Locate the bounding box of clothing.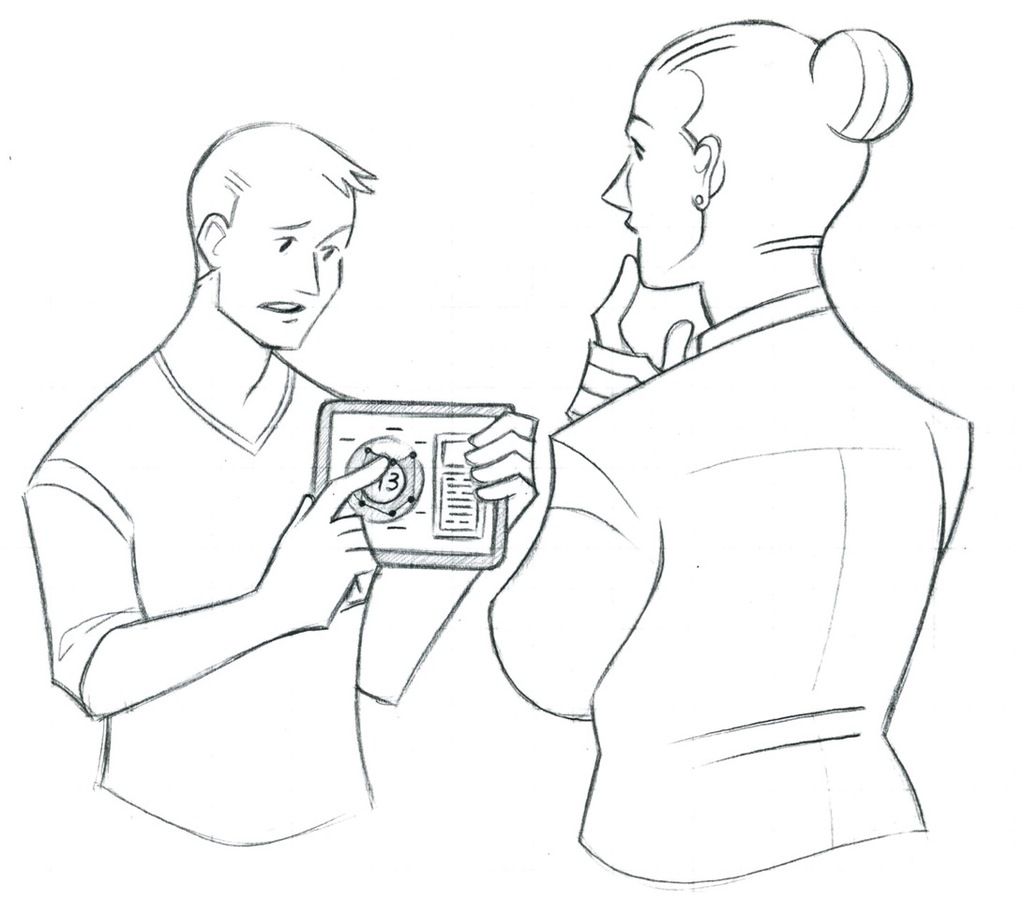
Bounding box: (x1=495, y1=281, x2=974, y2=869).
